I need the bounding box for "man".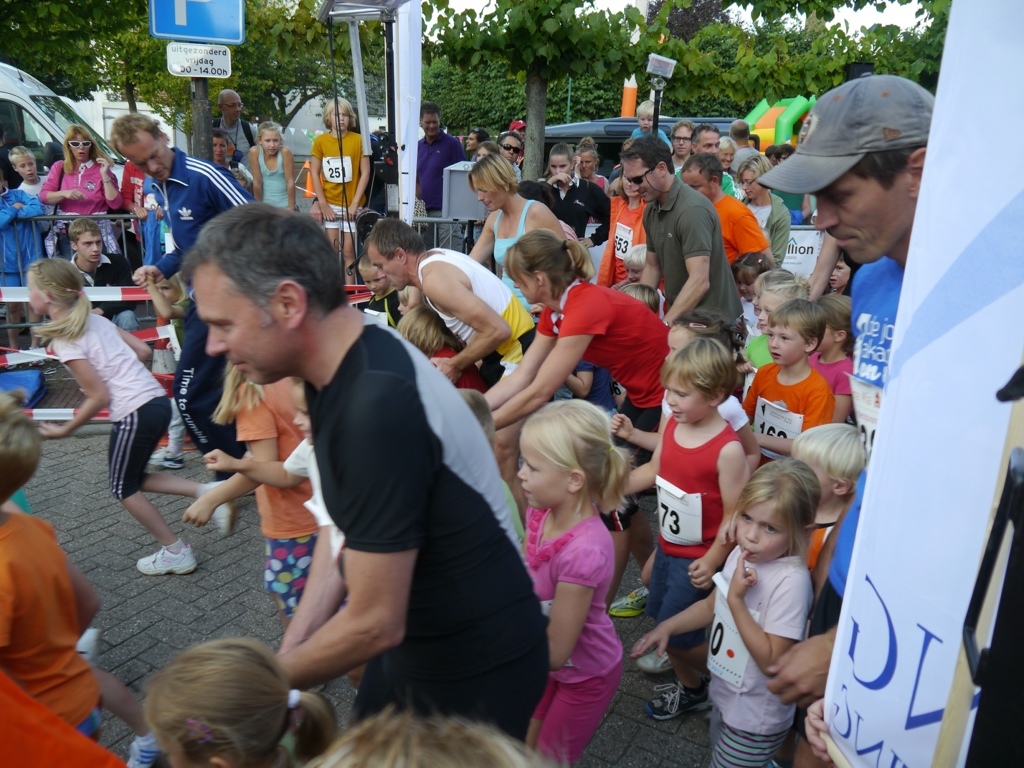
Here it is: 724 117 780 167.
